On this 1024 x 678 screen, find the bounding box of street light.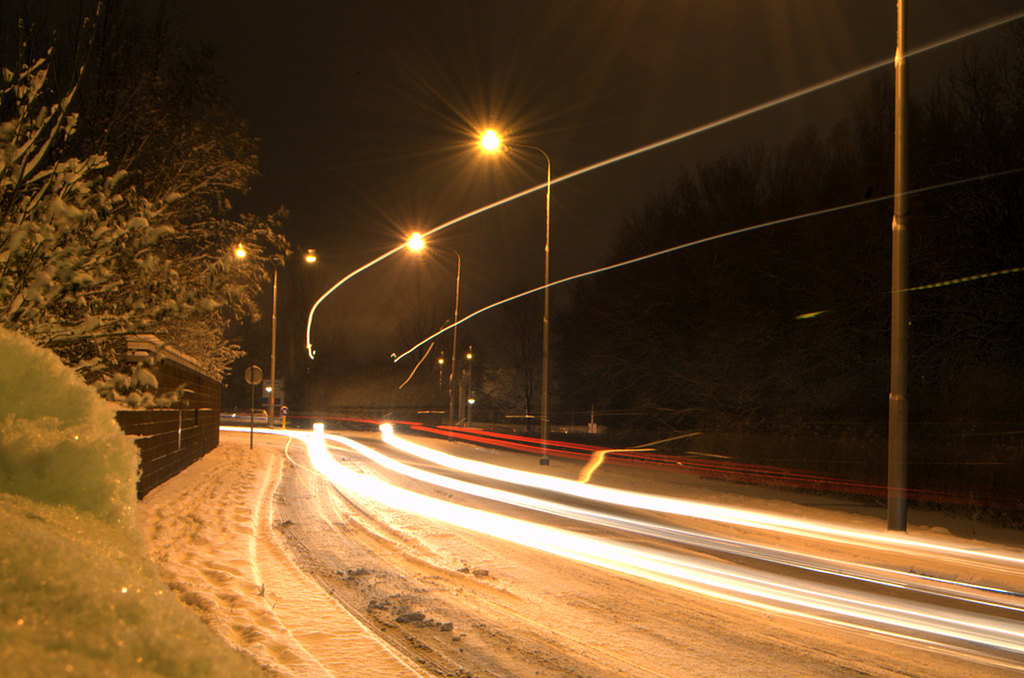
Bounding box: 476, 120, 550, 466.
